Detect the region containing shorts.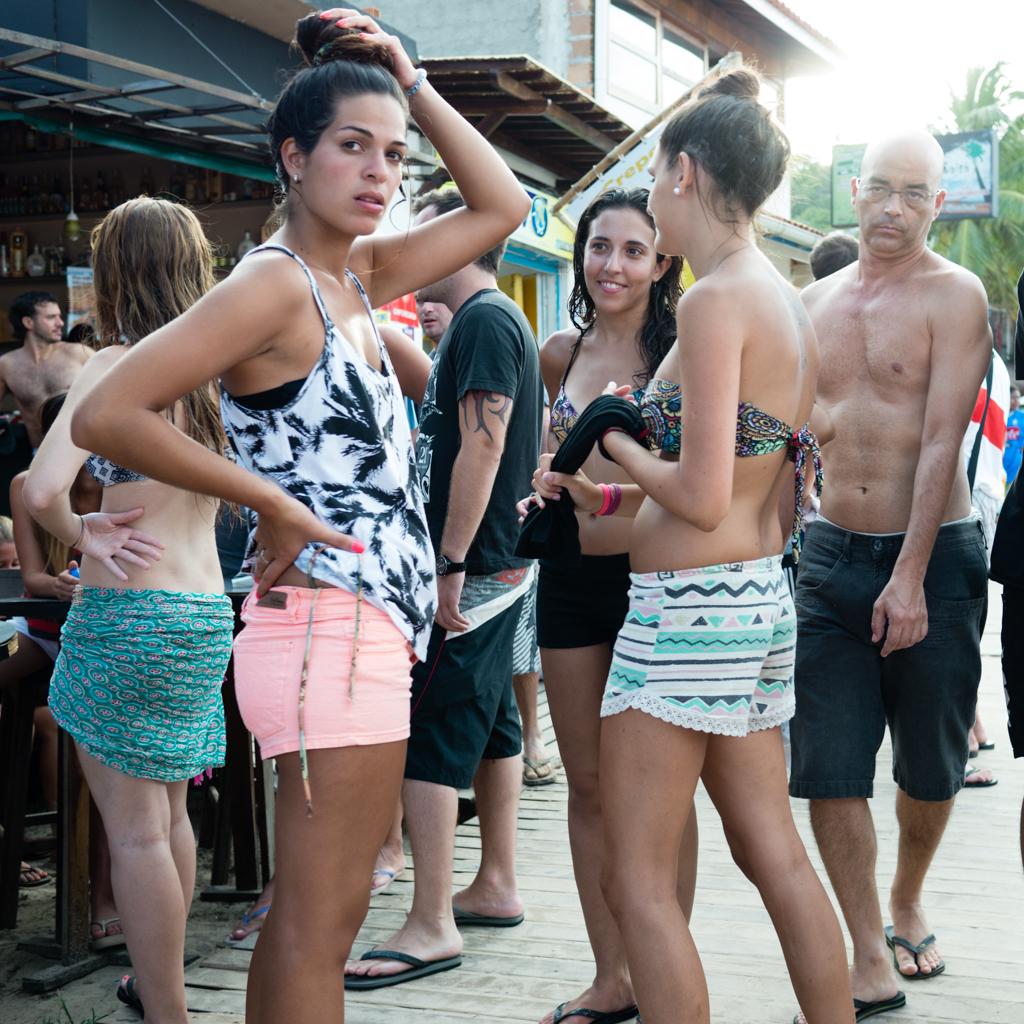
BBox(510, 577, 538, 673).
